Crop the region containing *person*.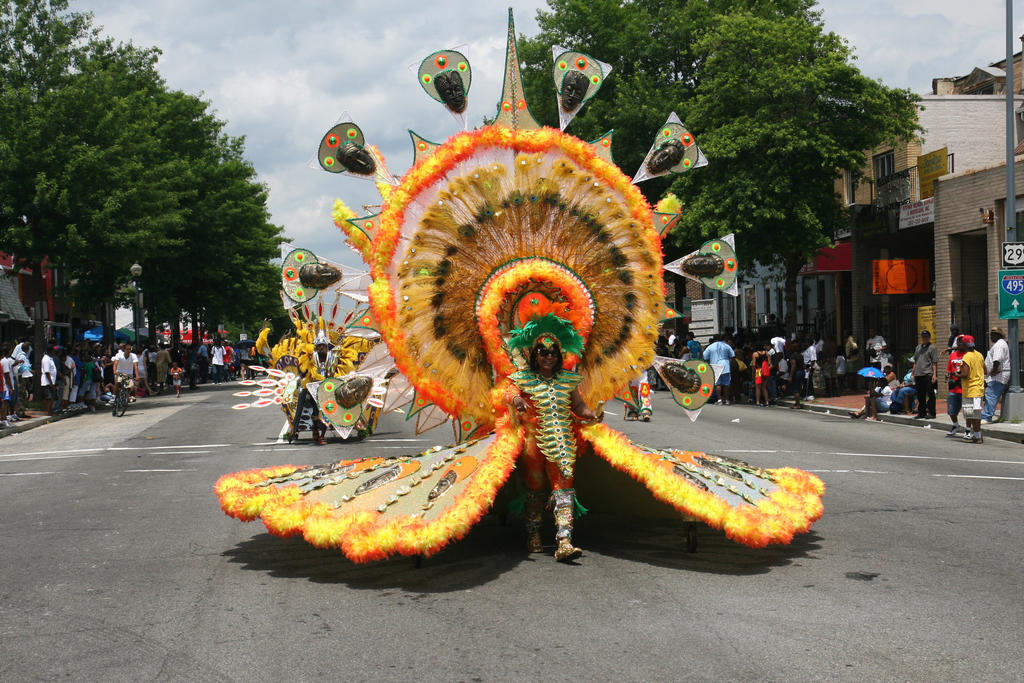
Crop region: (x1=655, y1=333, x2=669, y2=353).
